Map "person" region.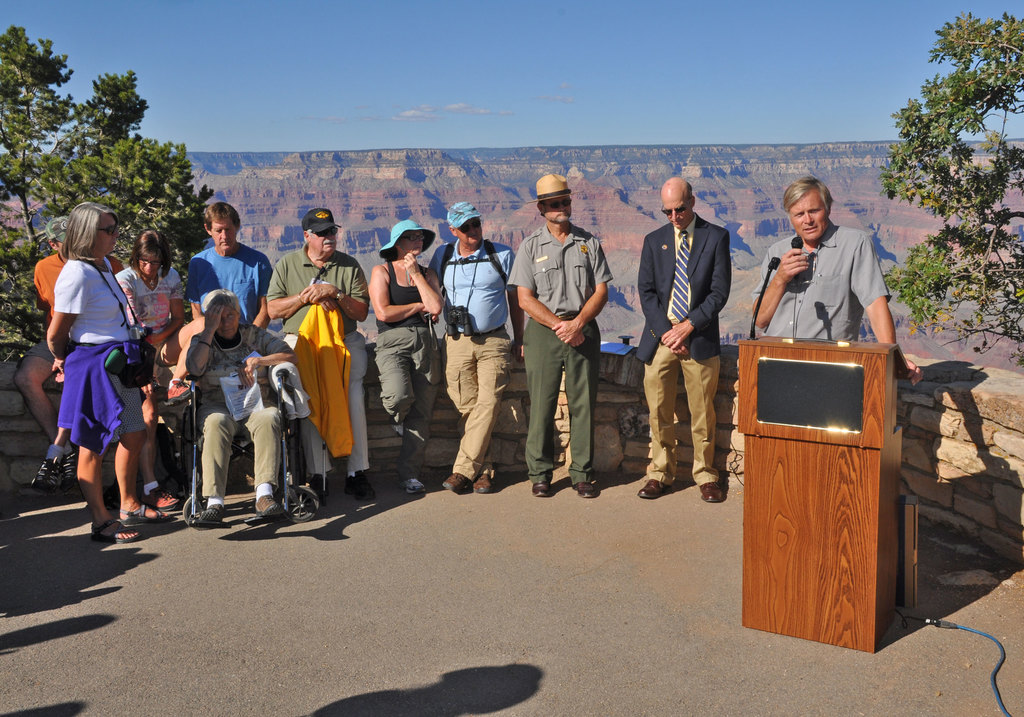
Mapped to BBox(633, 177, 732, 503).
